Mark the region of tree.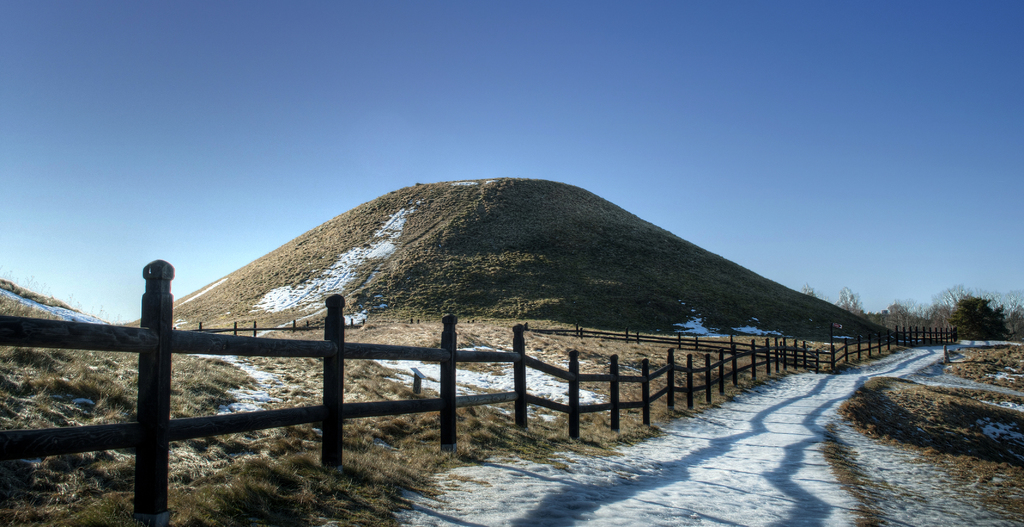
Region: (835,287,863,315).
